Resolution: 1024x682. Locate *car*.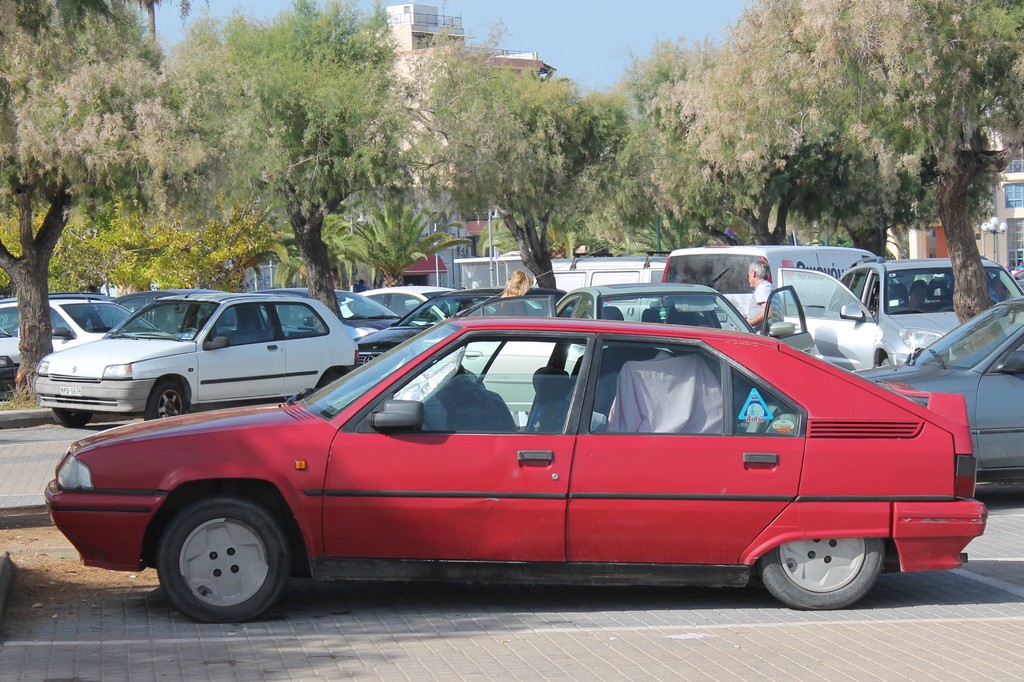
<bbox>0, 293, 138, 392</bbox>.
